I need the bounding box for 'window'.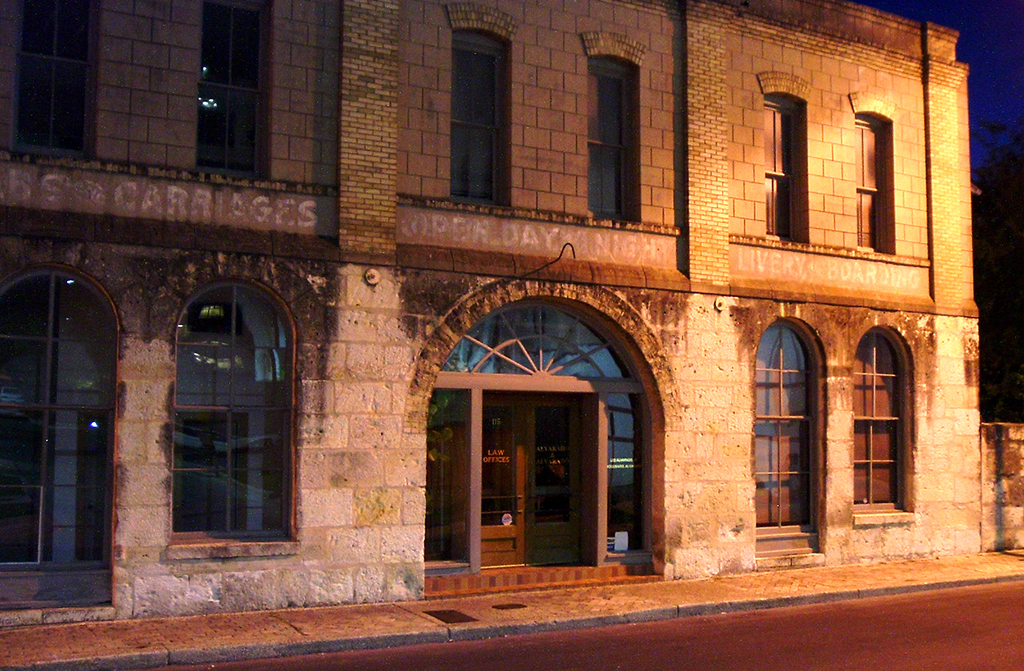
Here it is: [x1=763, y1=93, x2=809, y2=243].
